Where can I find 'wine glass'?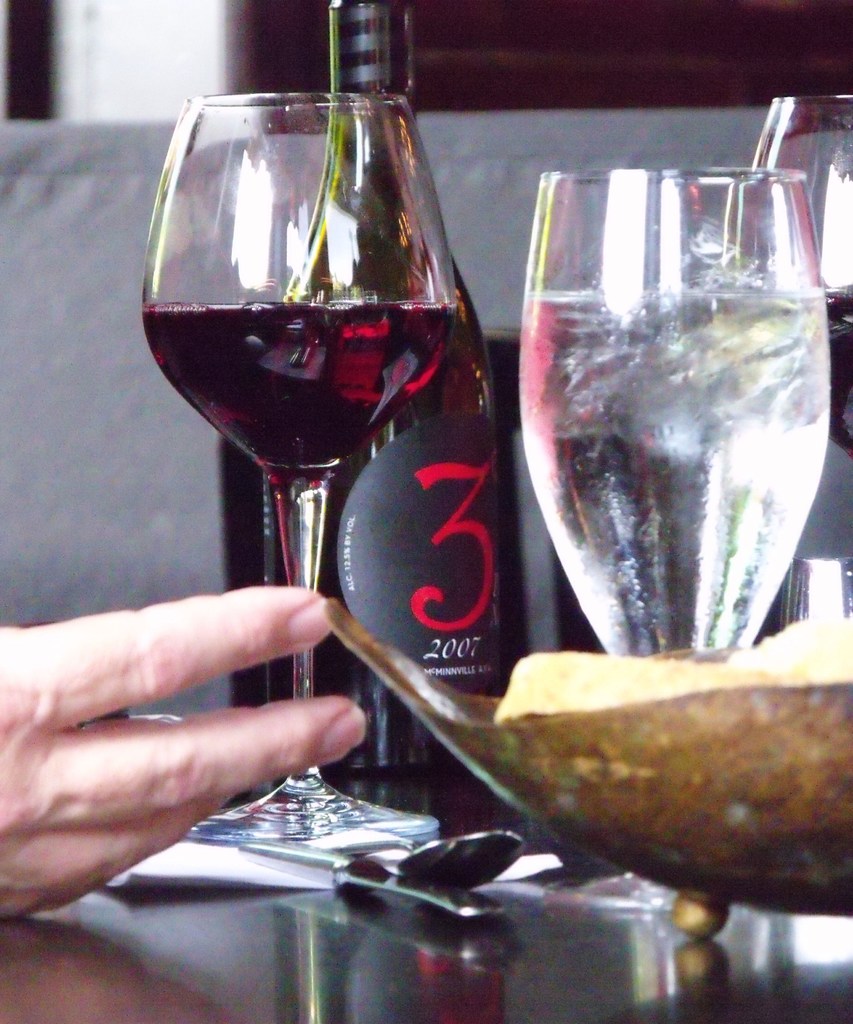
You can find it at <box>519,169,836,653</box>.
